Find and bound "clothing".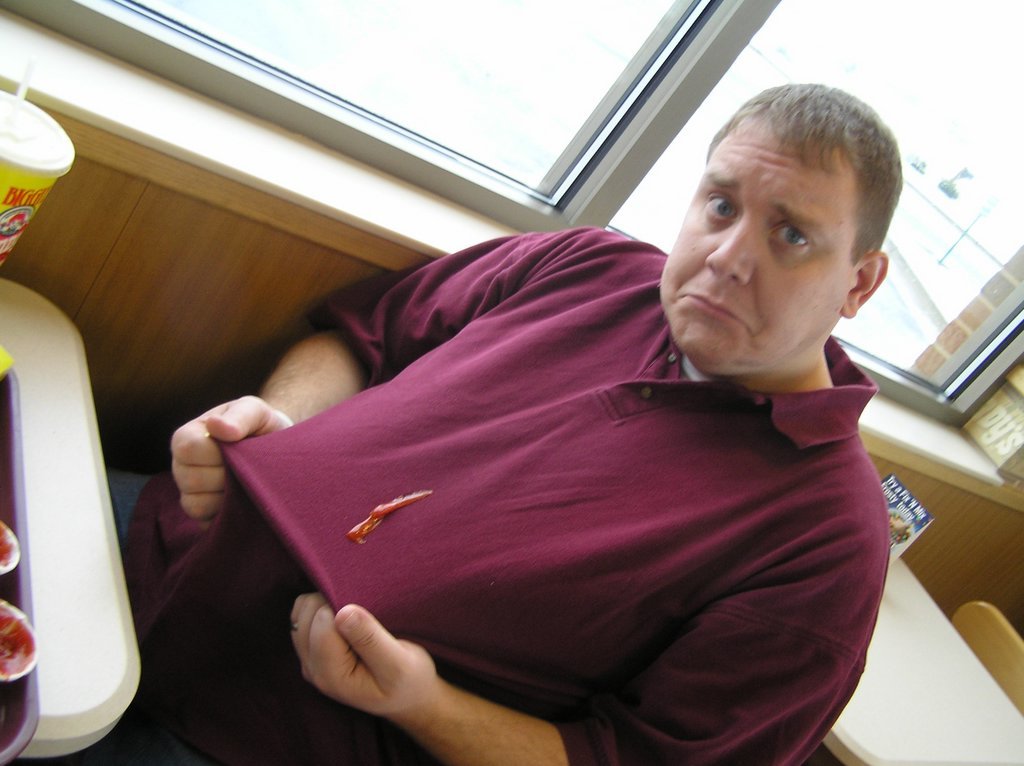
Bound: rect(133, 230, 888, 762).
